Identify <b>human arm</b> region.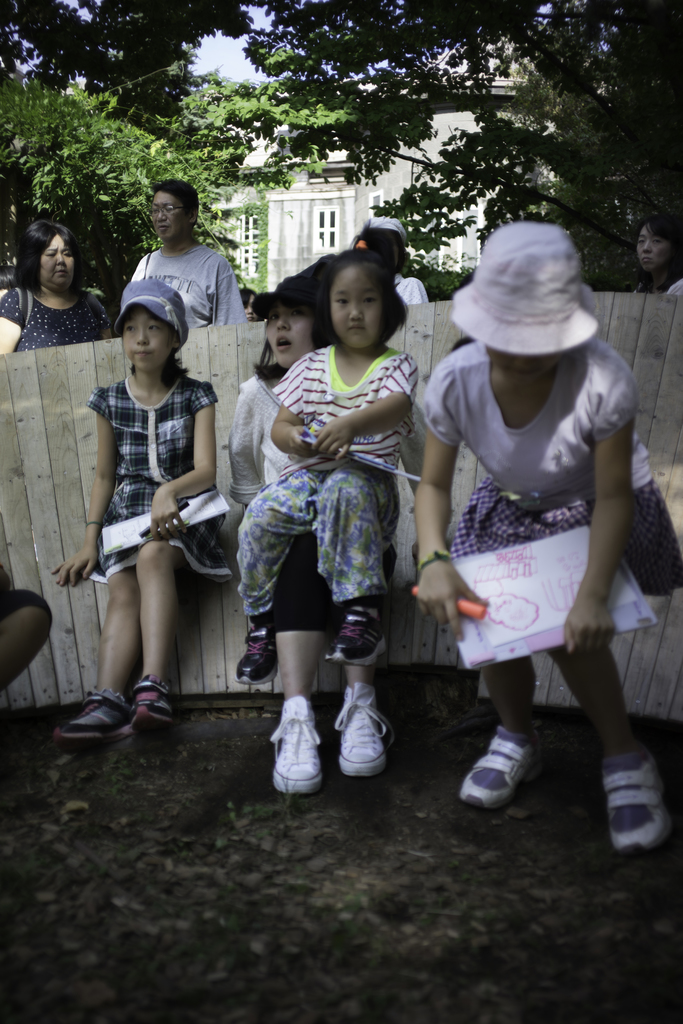
Region: (268, 358, 329, 458).
